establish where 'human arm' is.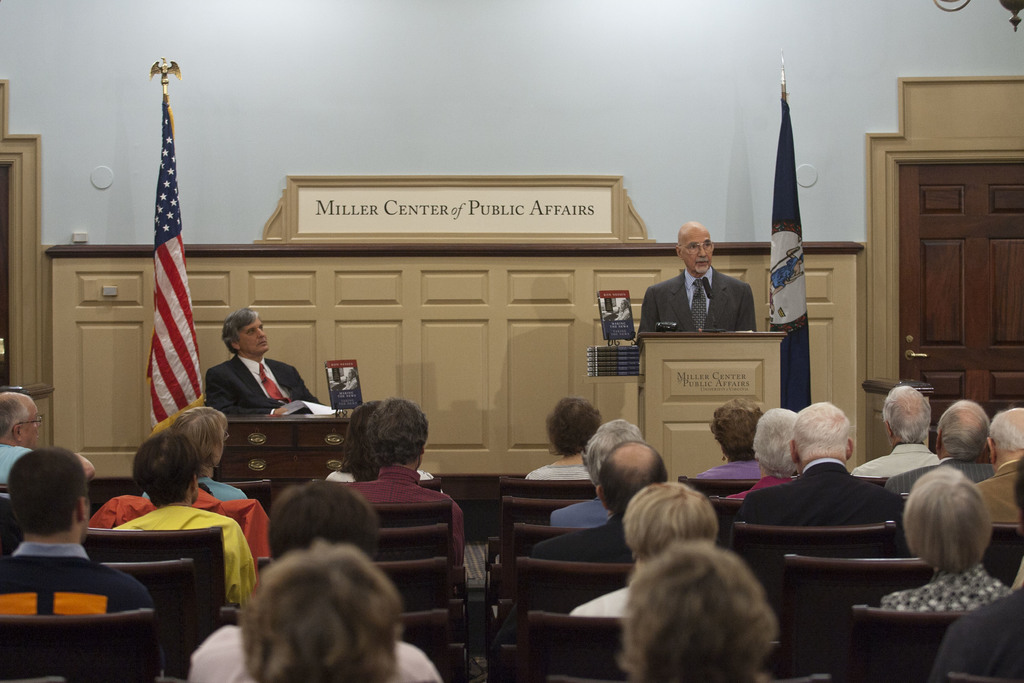
Established at <box>525,541,576,563</box>.
